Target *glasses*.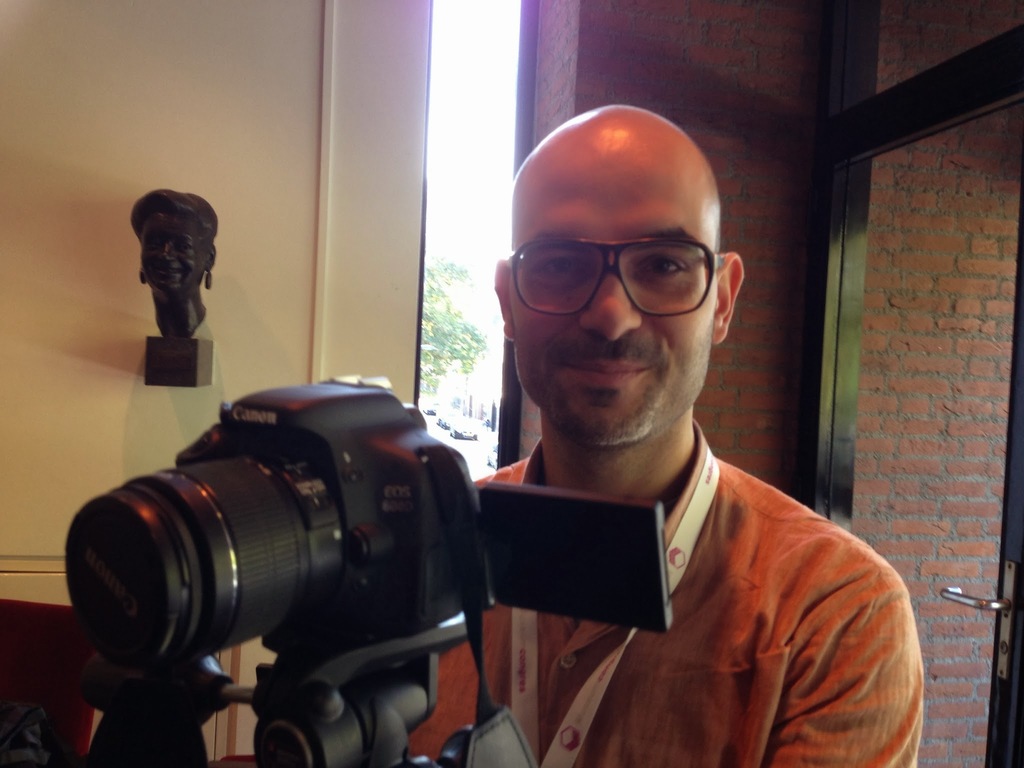
Target region: <region>496, 227, 732, 320</region>.
